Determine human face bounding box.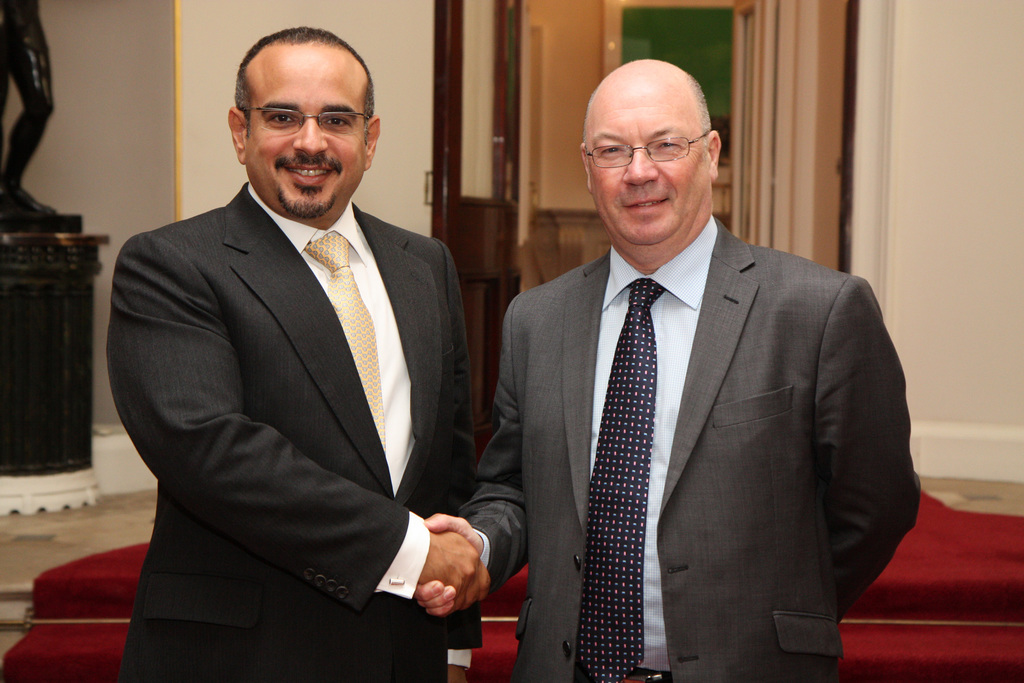
Determined: BBox(585, 81, 710, 243).
